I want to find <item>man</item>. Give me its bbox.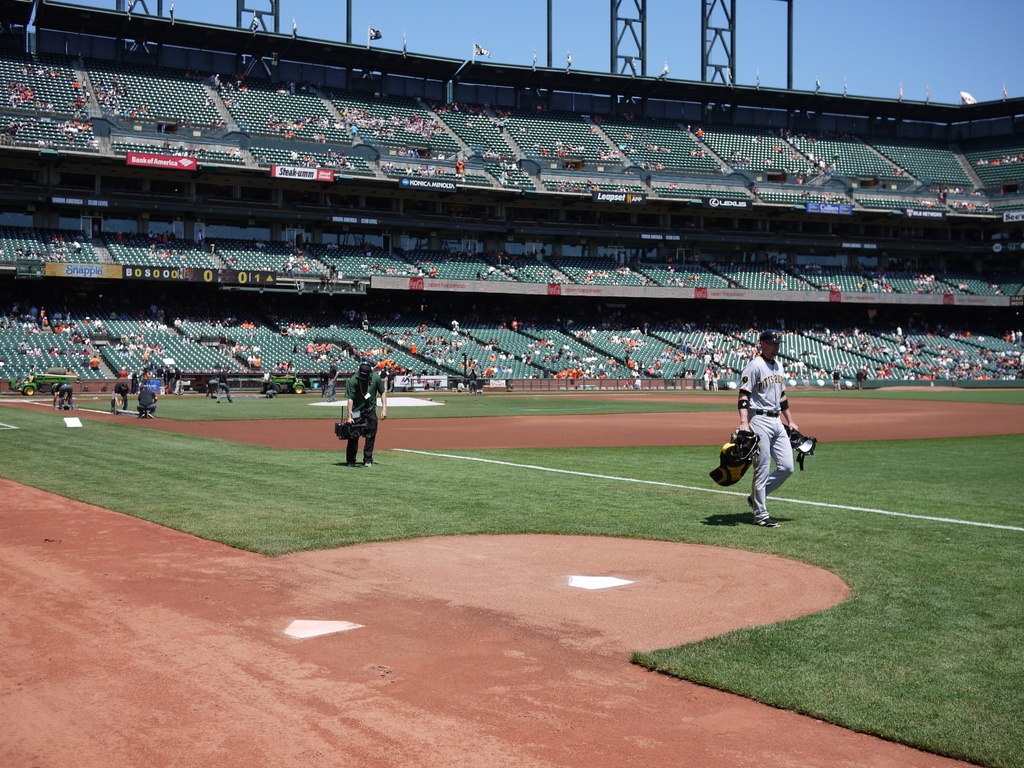
l=0, t=319, r=8, b=330.
